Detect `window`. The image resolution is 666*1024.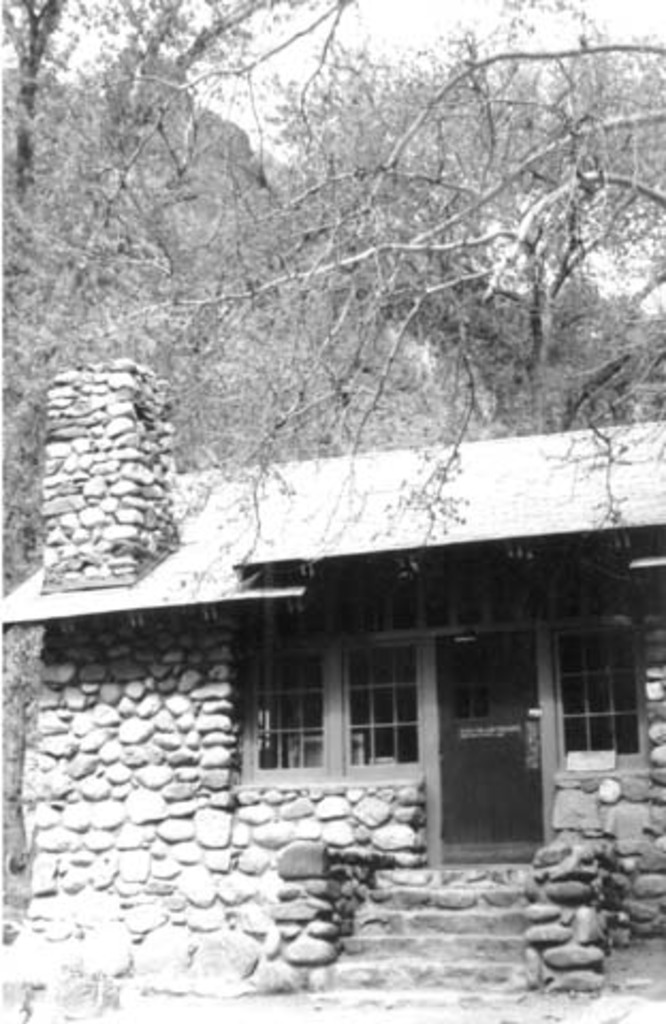
x1=559, y1=617, x2=660, y2=779.
